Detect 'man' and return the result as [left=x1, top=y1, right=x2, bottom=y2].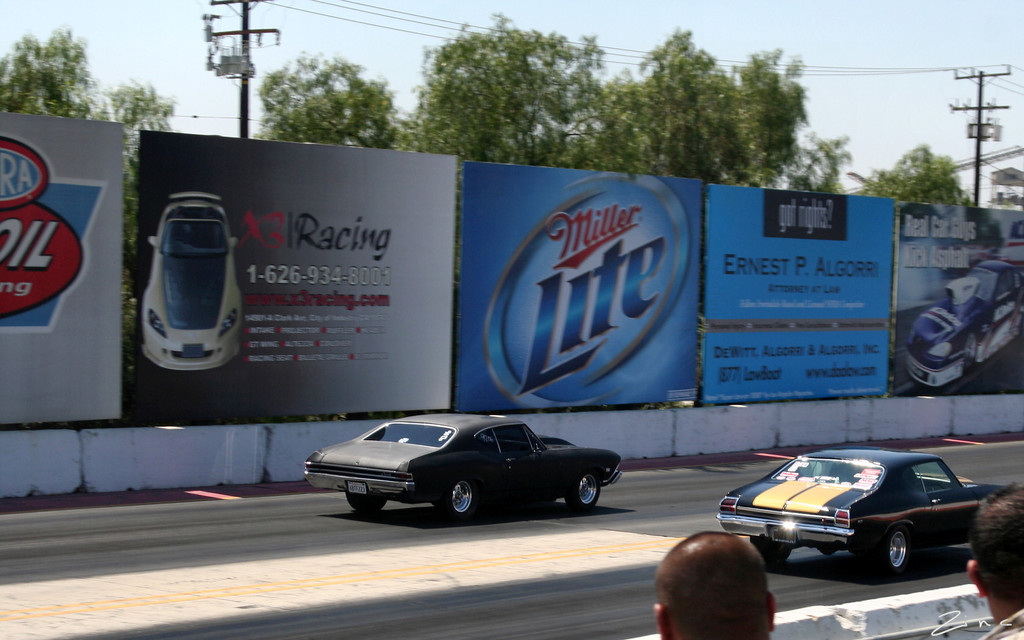
[left=968, top=479, right=1023, bottom=634].
